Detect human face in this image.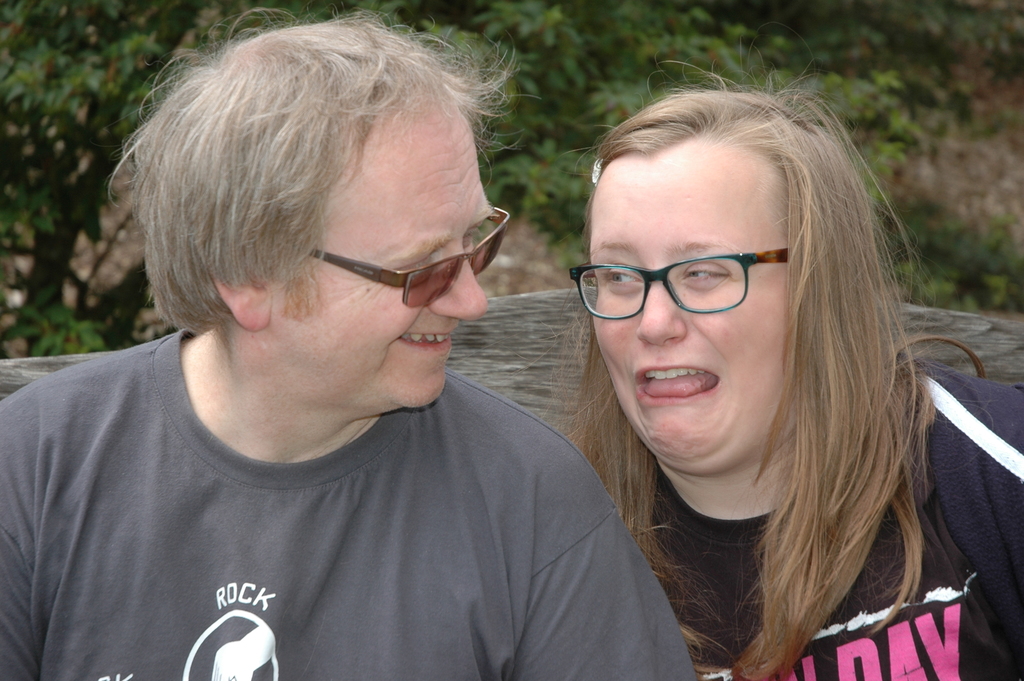
Detection: bbox(265, 111, 492, 412).
